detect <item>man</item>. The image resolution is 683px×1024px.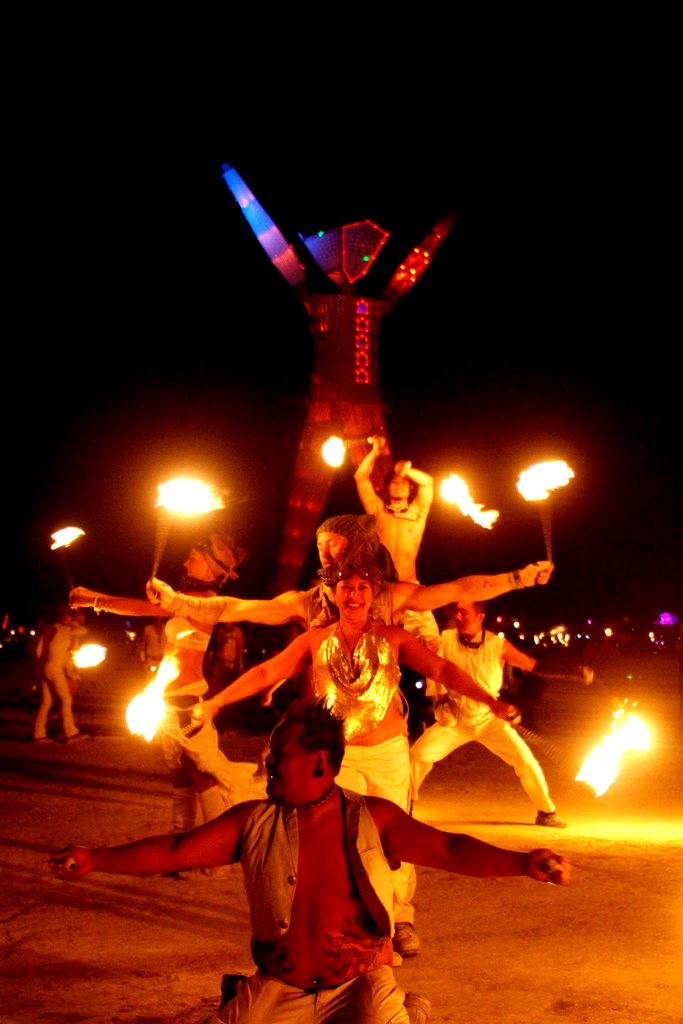
Rect(128, 646, 481, 989).
